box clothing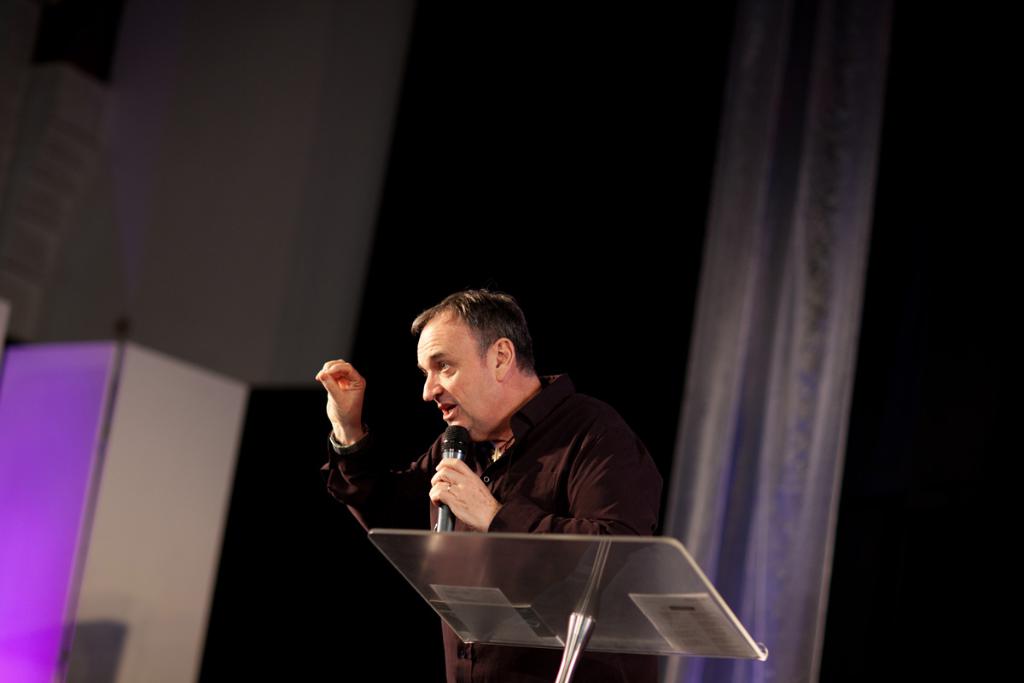
x1=319 y1=375 x2=661 y2=682
